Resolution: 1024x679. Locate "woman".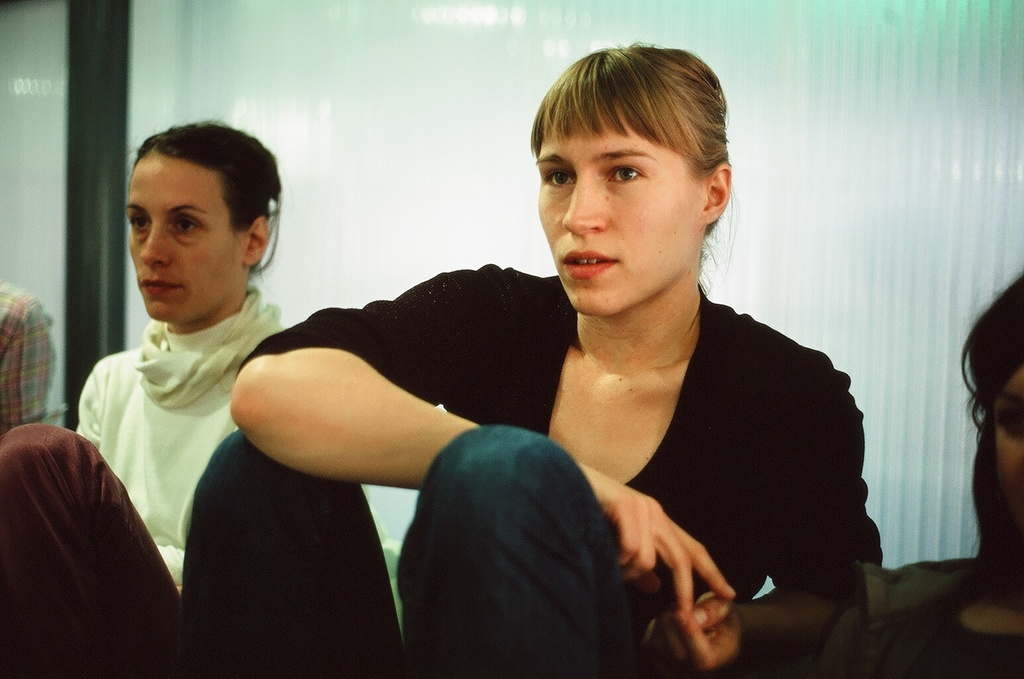
left=0, top=114, right=288, bottom=678.
